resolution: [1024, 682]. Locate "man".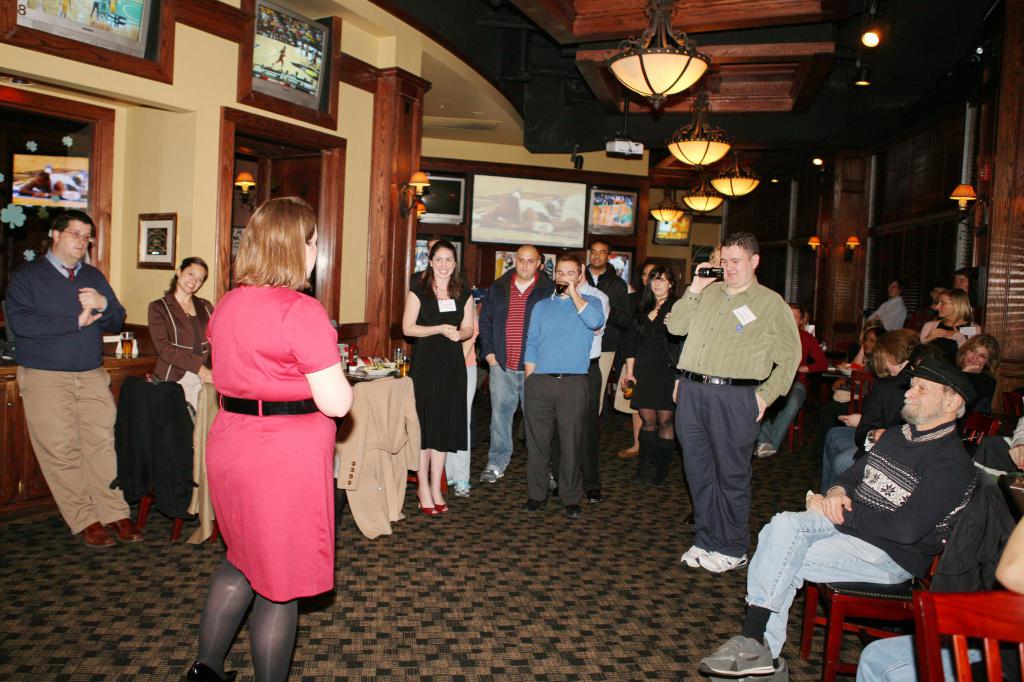
select_region(2, 204, 127, 573).
